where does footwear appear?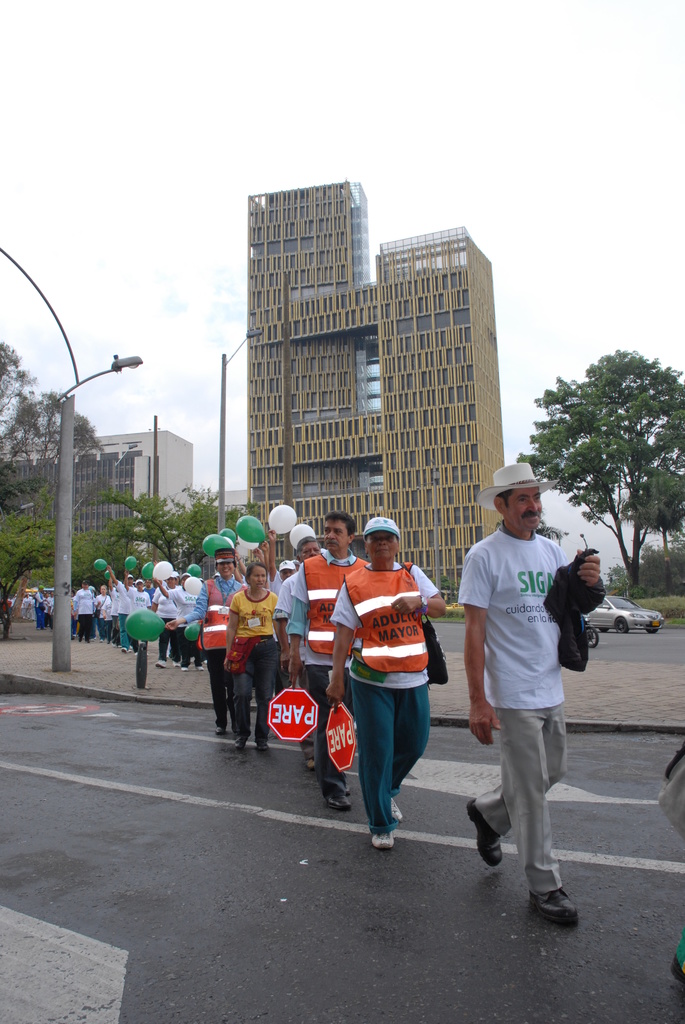
Appears at (x1=234, y1=732, x2=247, y2=748).
